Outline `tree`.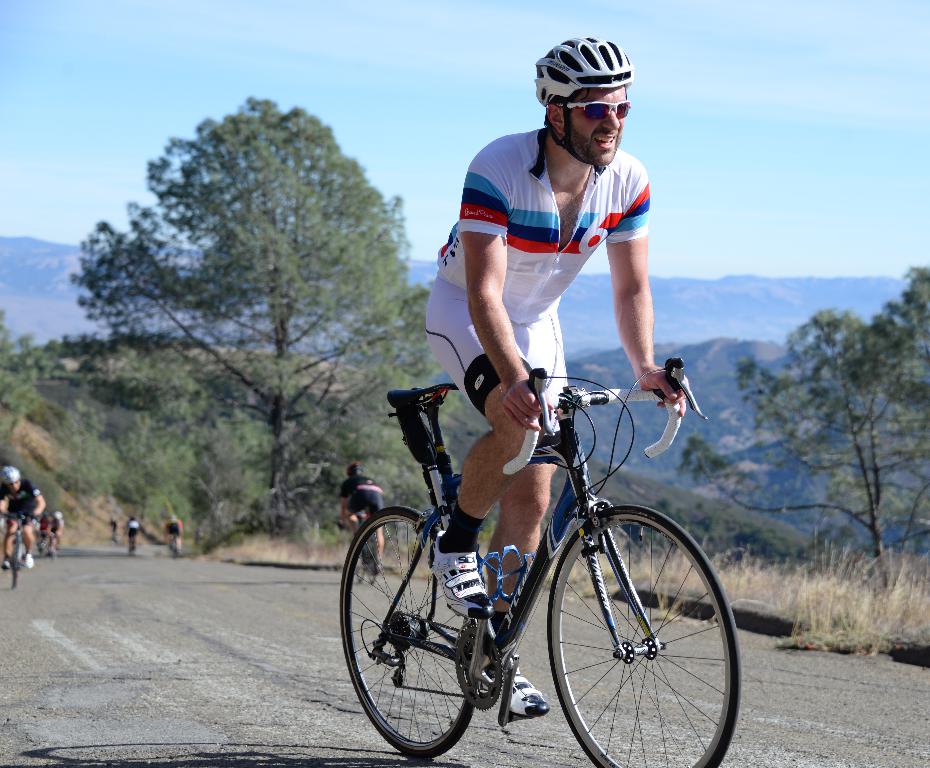
Outline: rect(62, 93, 430, 540).
